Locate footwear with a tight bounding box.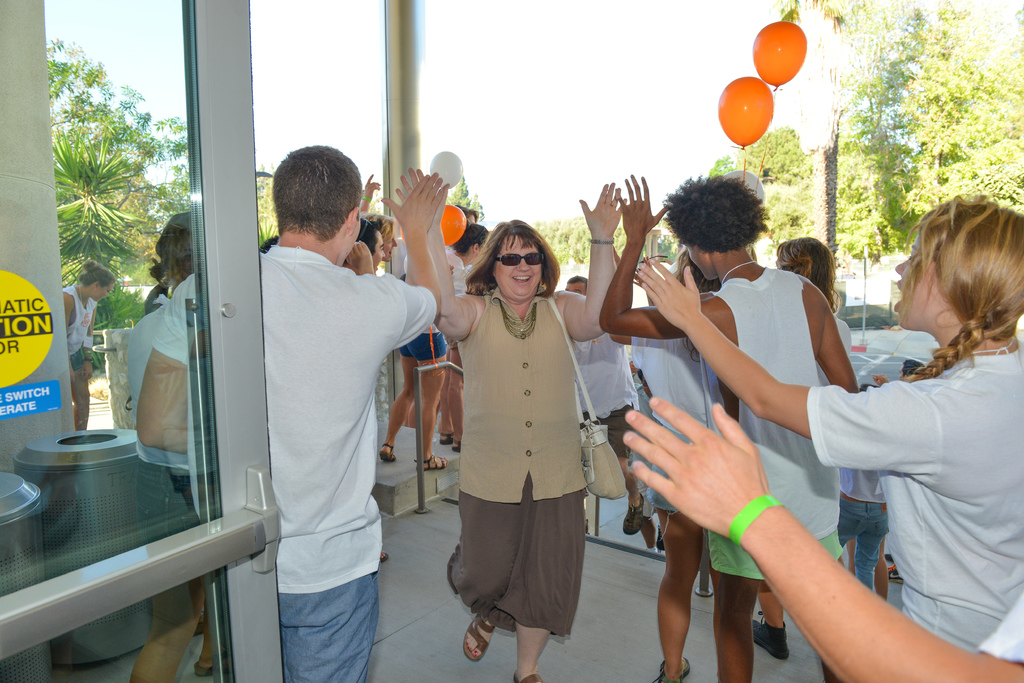
BBox(380, 440, 395, 462).
